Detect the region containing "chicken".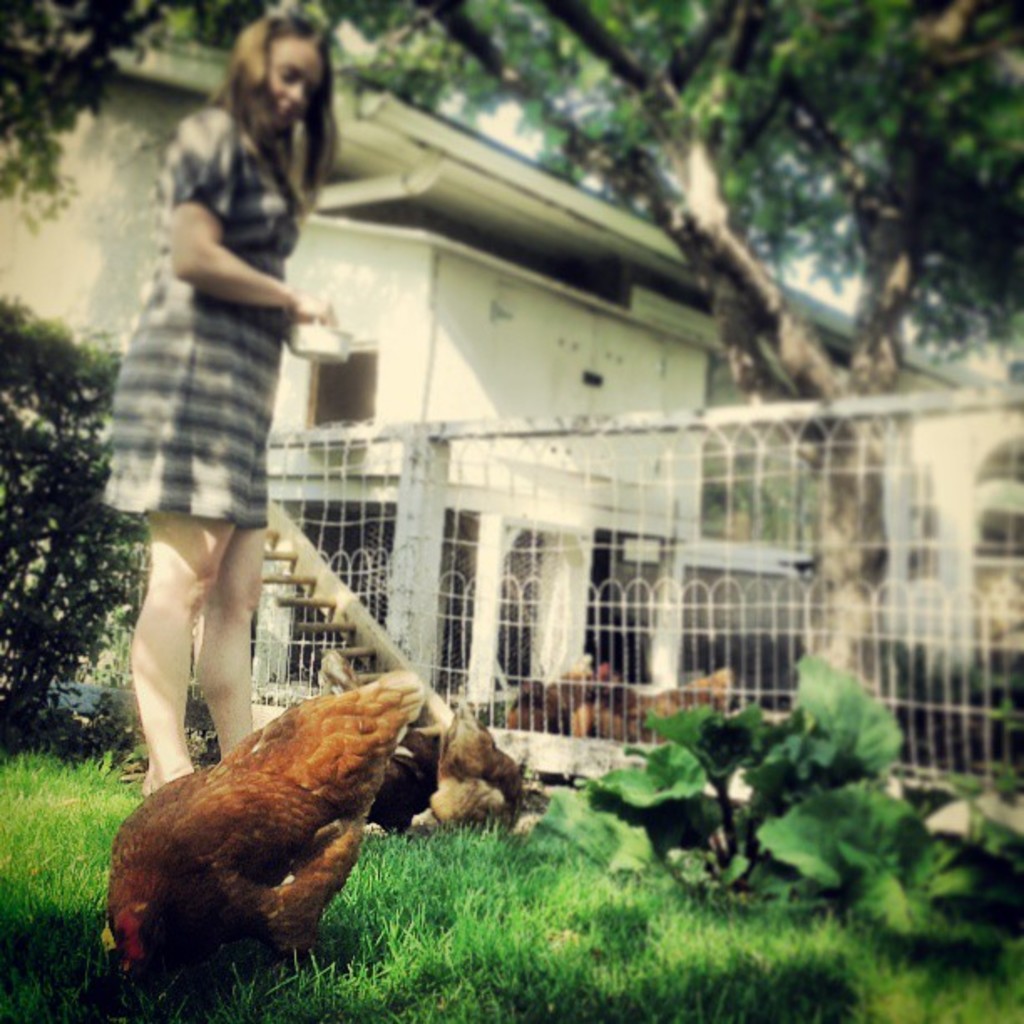
l=99, t=671, r=467, b=1004.
